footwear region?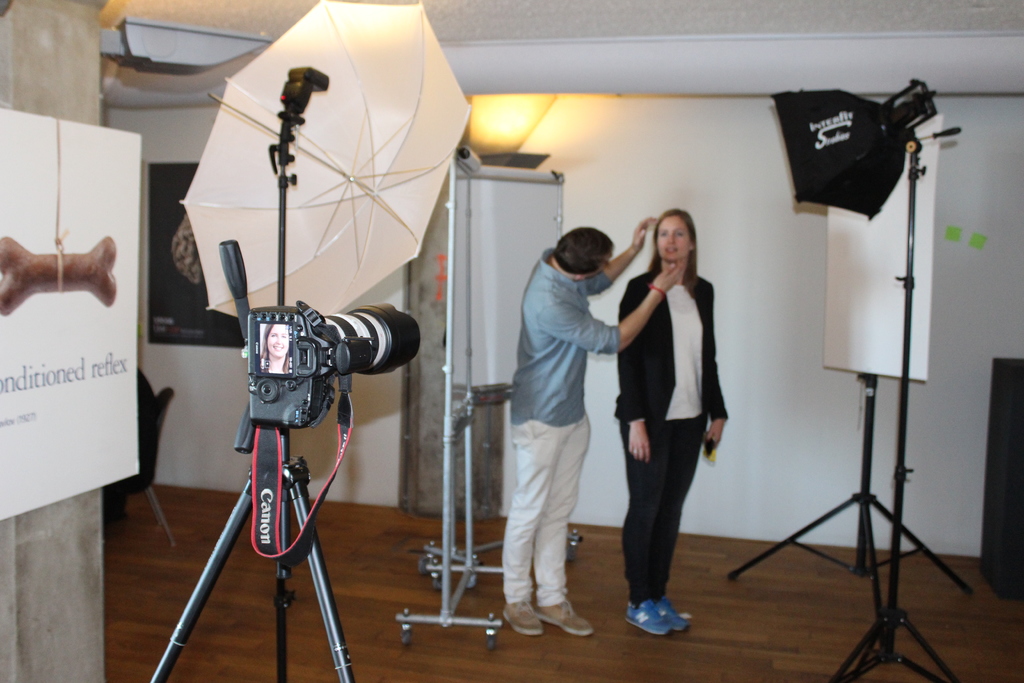
<box>623,598,671,635</box>
